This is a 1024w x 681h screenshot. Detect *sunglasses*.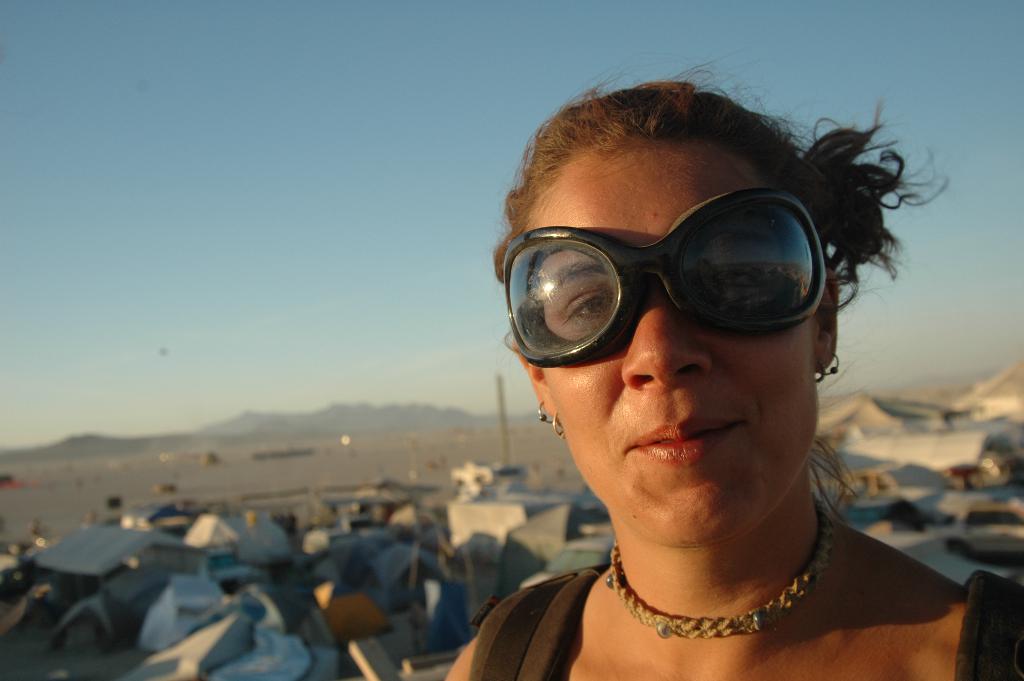
[x1=494, y1=188, x2=824, y2=364].
